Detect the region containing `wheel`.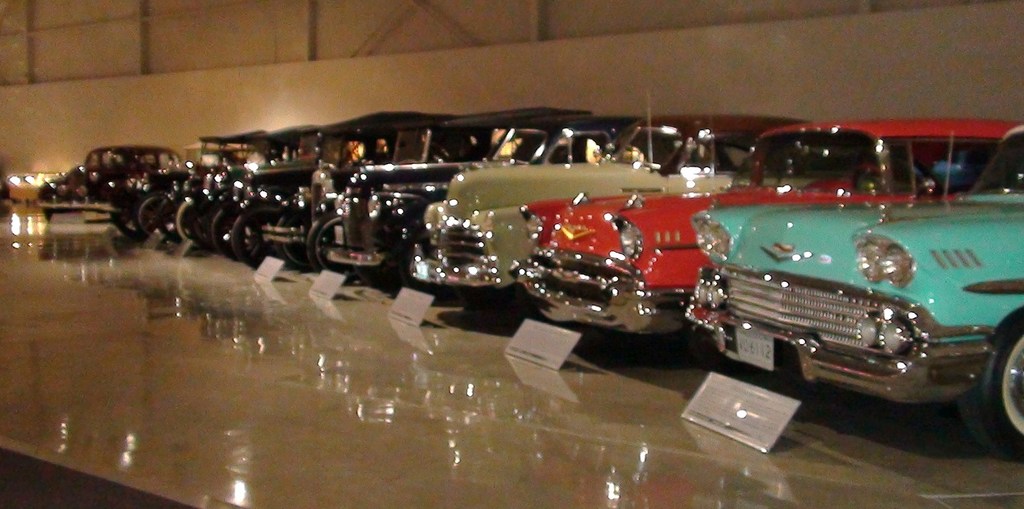
x1=275, y1=207, x2=313, y2=270.
